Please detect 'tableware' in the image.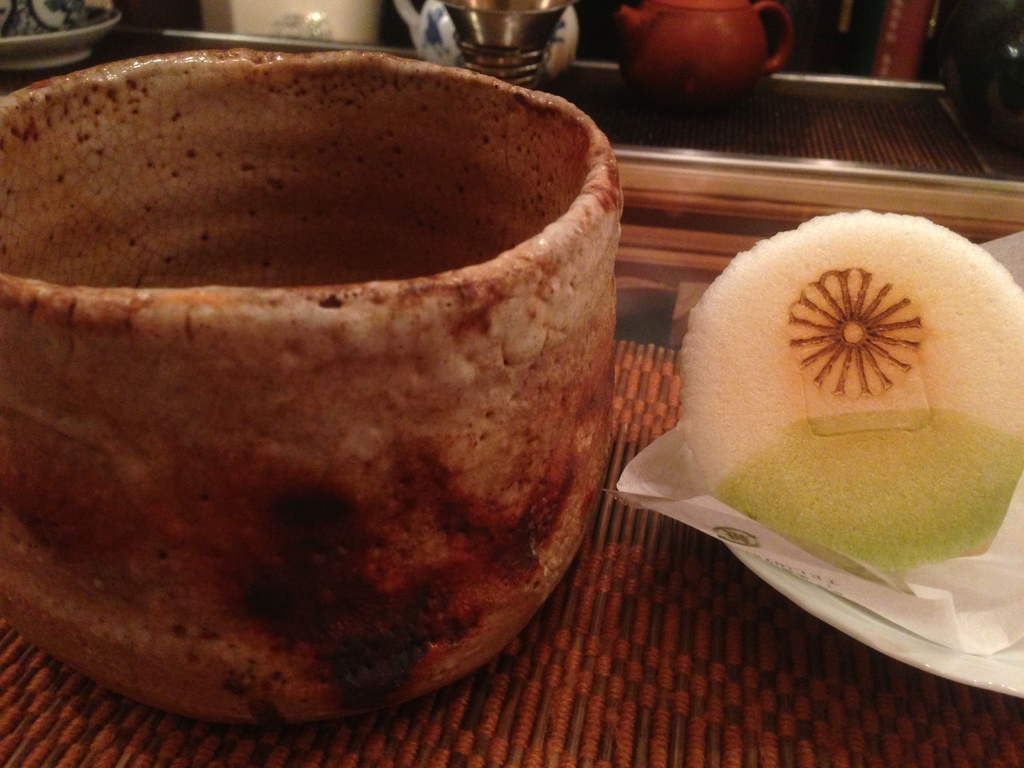
x1=723 y1=230 x2=1023 y2=697.
